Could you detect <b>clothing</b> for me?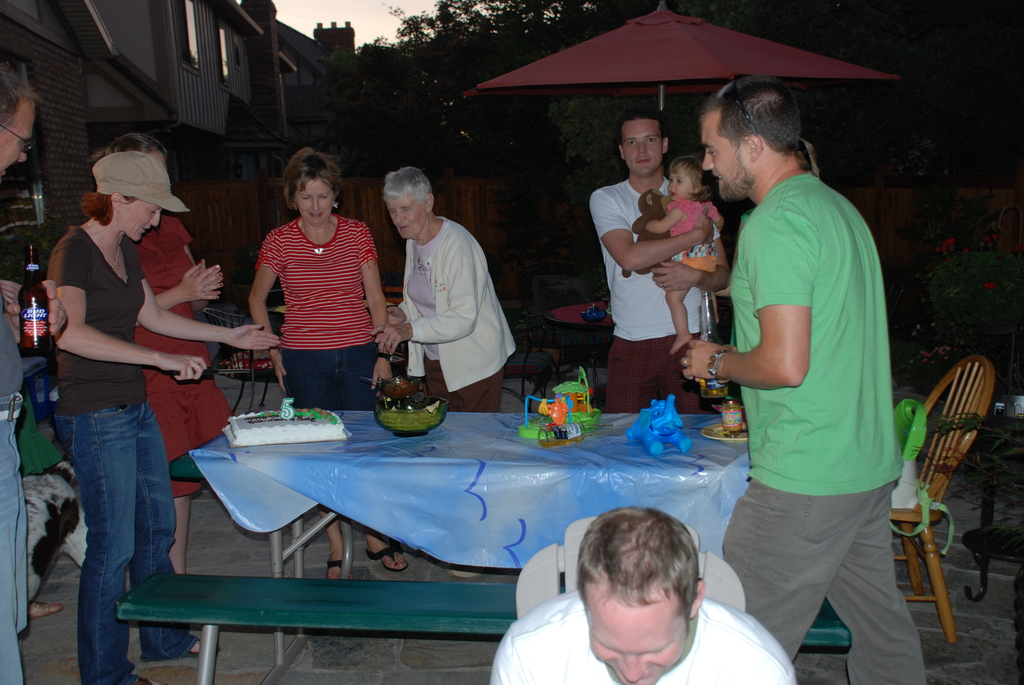
Detection result: <box>0,293,29,684</box>.
